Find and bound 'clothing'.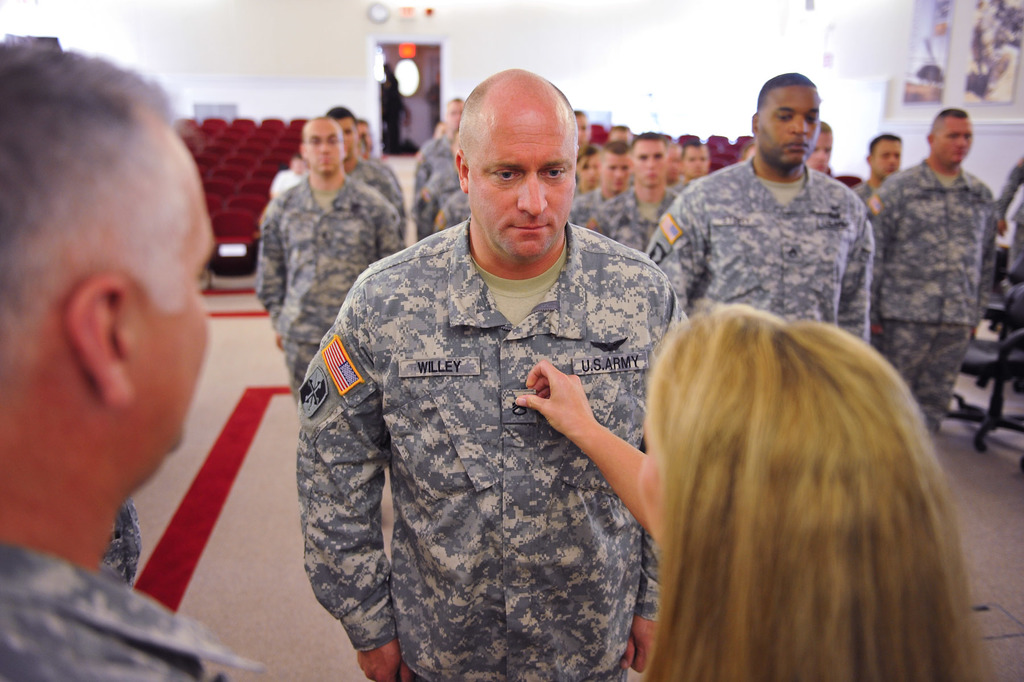
Bound: left=402, top=155, right=471, bottom=242.
